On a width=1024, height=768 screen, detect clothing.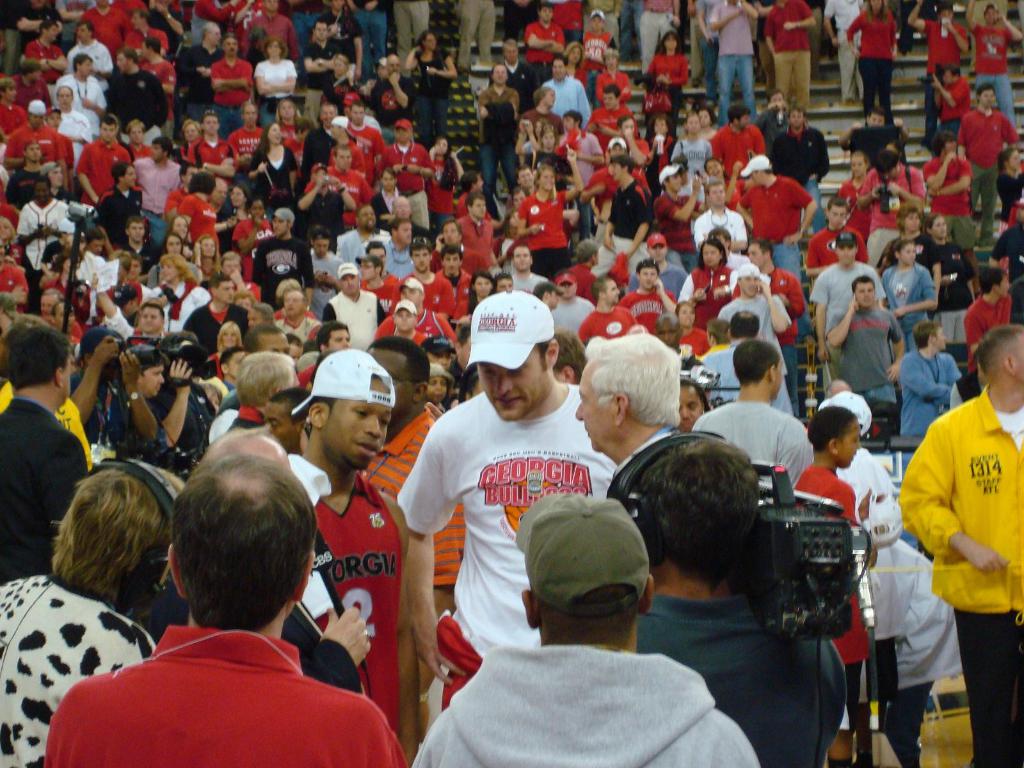
select_region(831, 447, 956, 685).
